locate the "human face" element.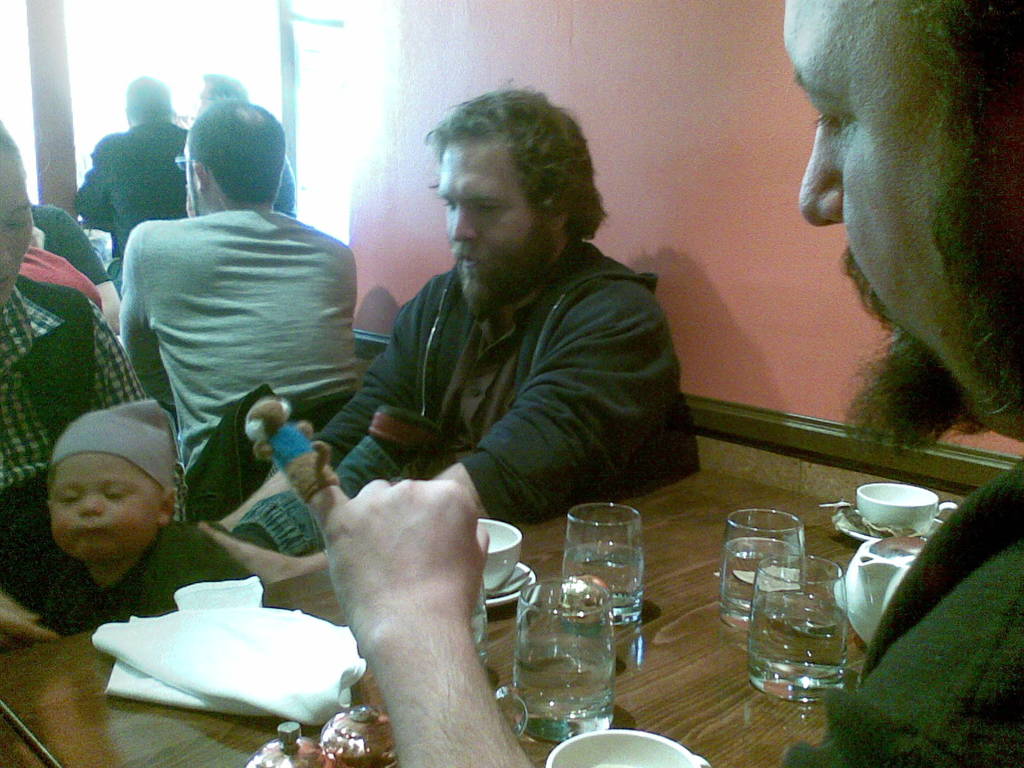
Element bbox: pyautogui.locateOnScreen(781, 0, 969, 394).
